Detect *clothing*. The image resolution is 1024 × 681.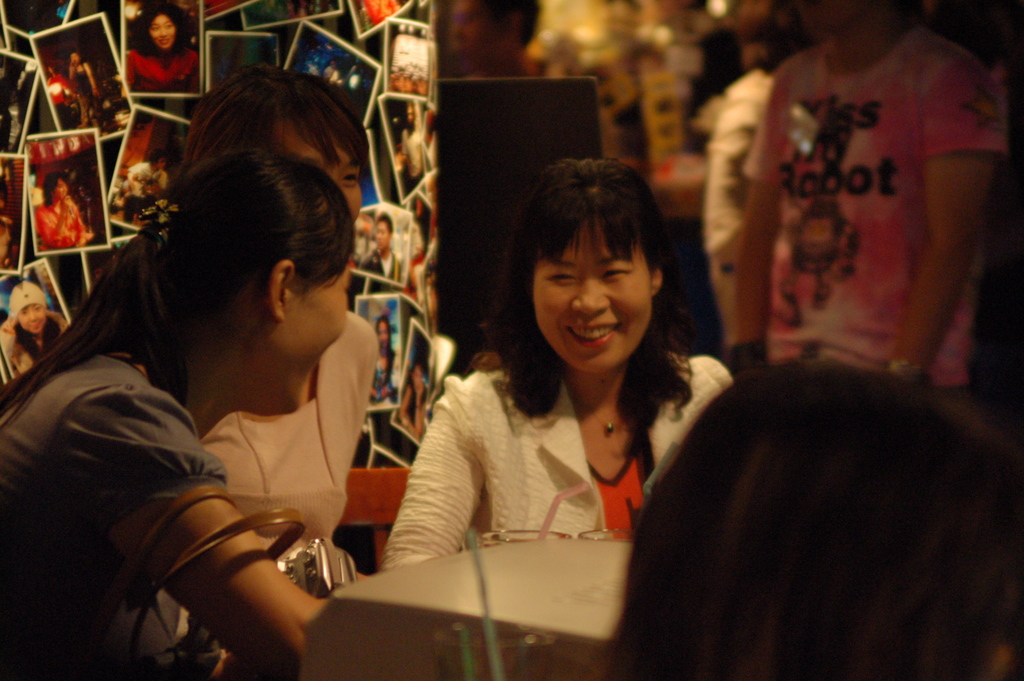
[381, 337, 749, 587].
